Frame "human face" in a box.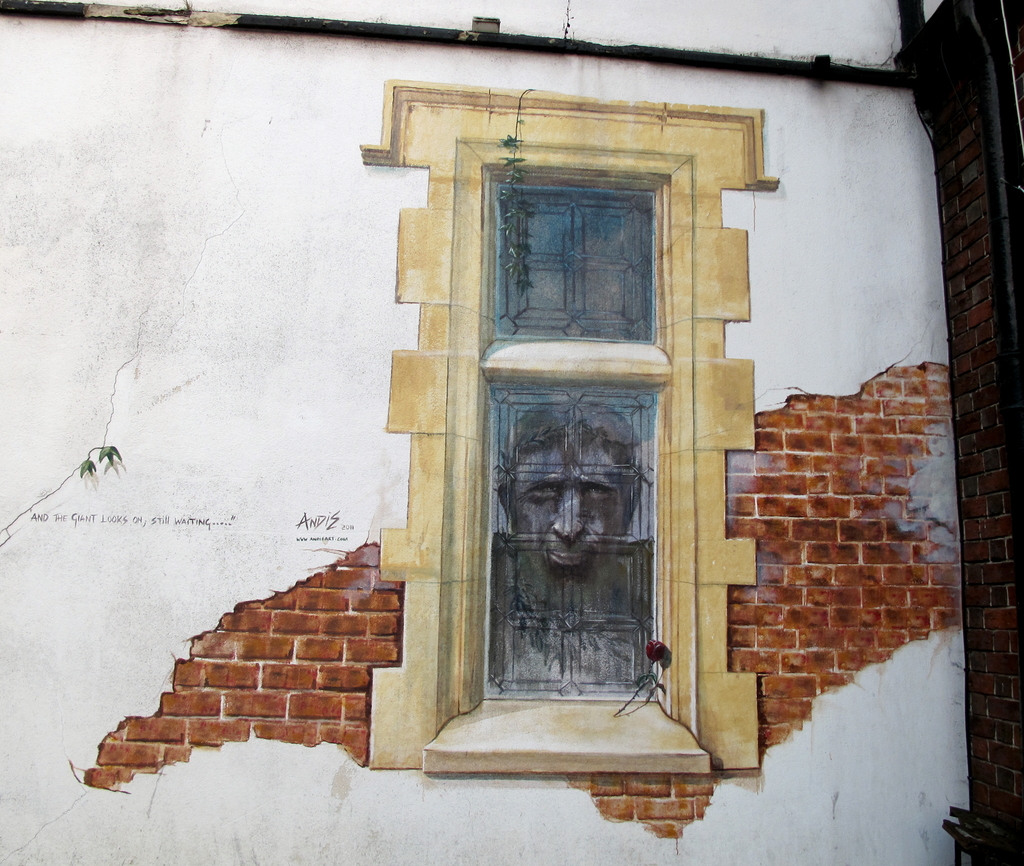
<region>505, 437, 627, 591</region>.
